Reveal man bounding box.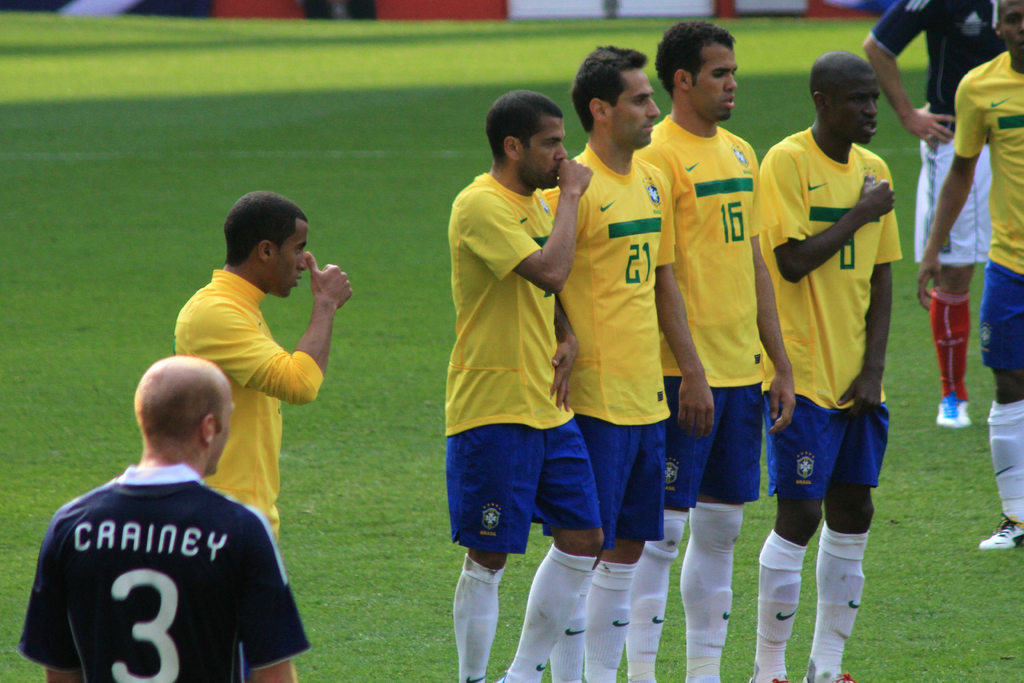
Revealed: <bbox>548, 42, 711, 682</bbox>.
